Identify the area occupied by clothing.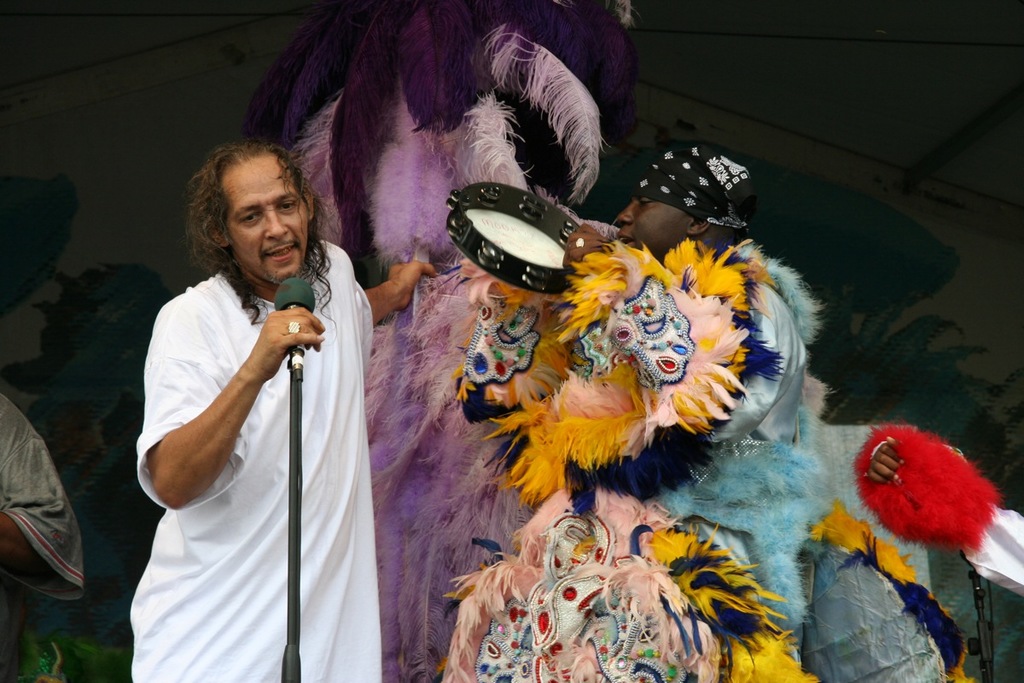
Area: region(458, 226, 827, 682).
